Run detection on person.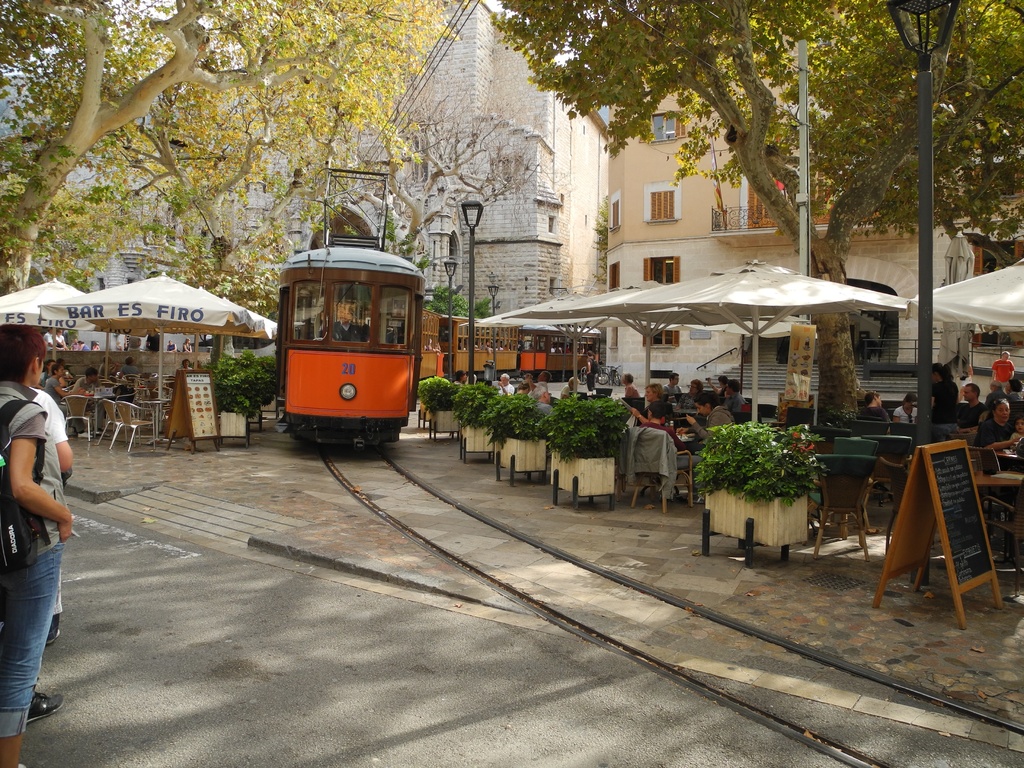
Result: region(47, 365, 83, 406).
